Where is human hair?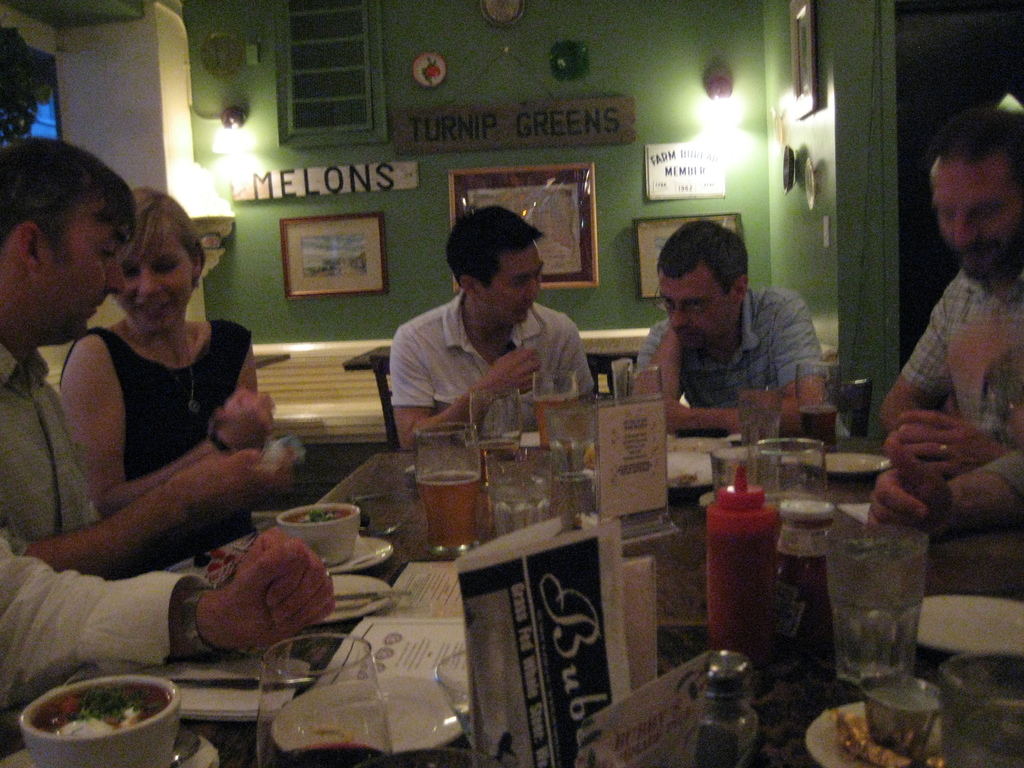
[x1=444, y1=211, x2=536, y2=287].
